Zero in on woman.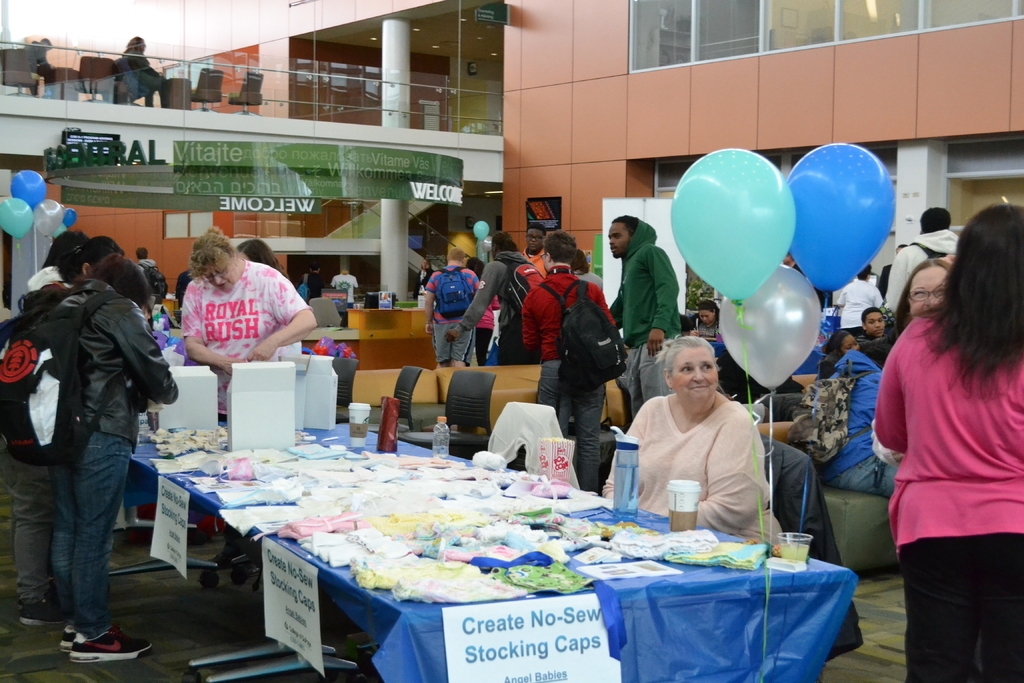
Zeroed in: (601, 334, 783, 549).
